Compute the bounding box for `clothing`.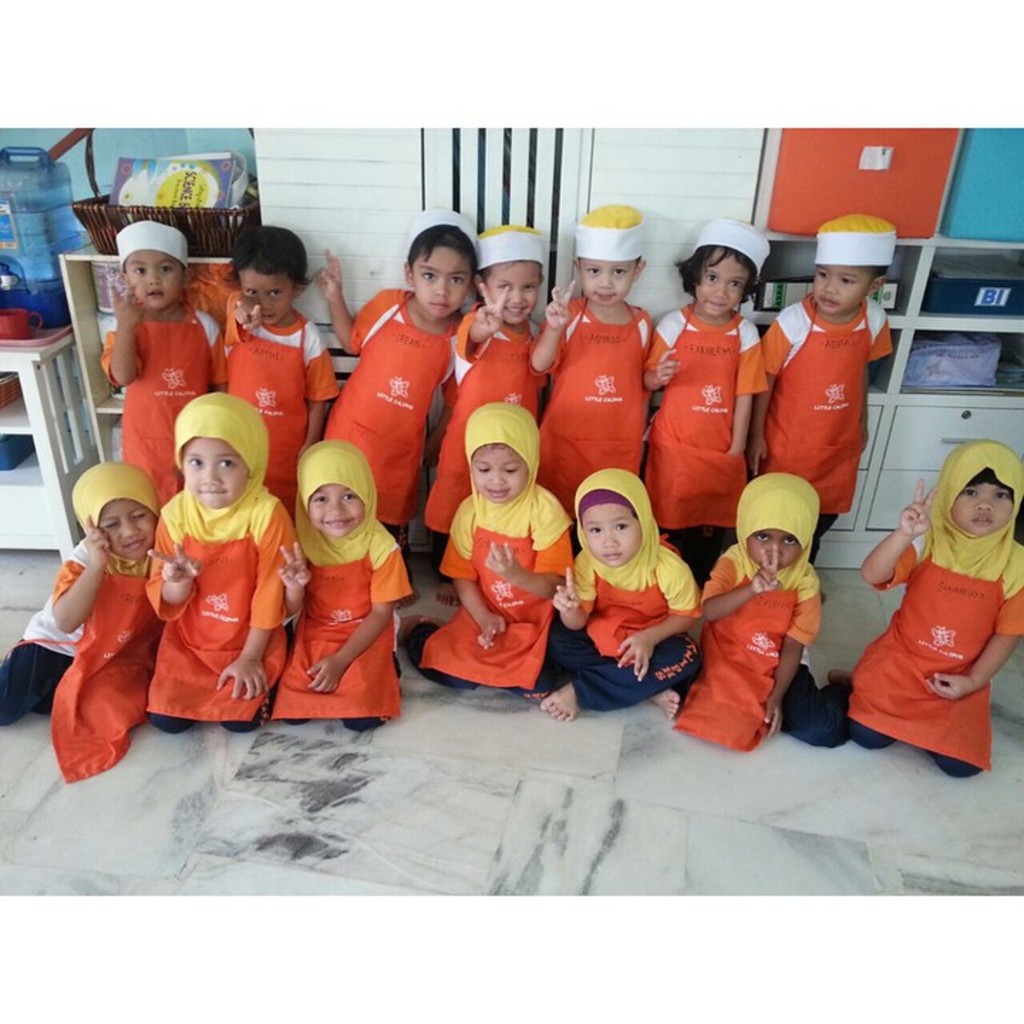
[x1=842, y1=432, x2=1023, y2=784].
